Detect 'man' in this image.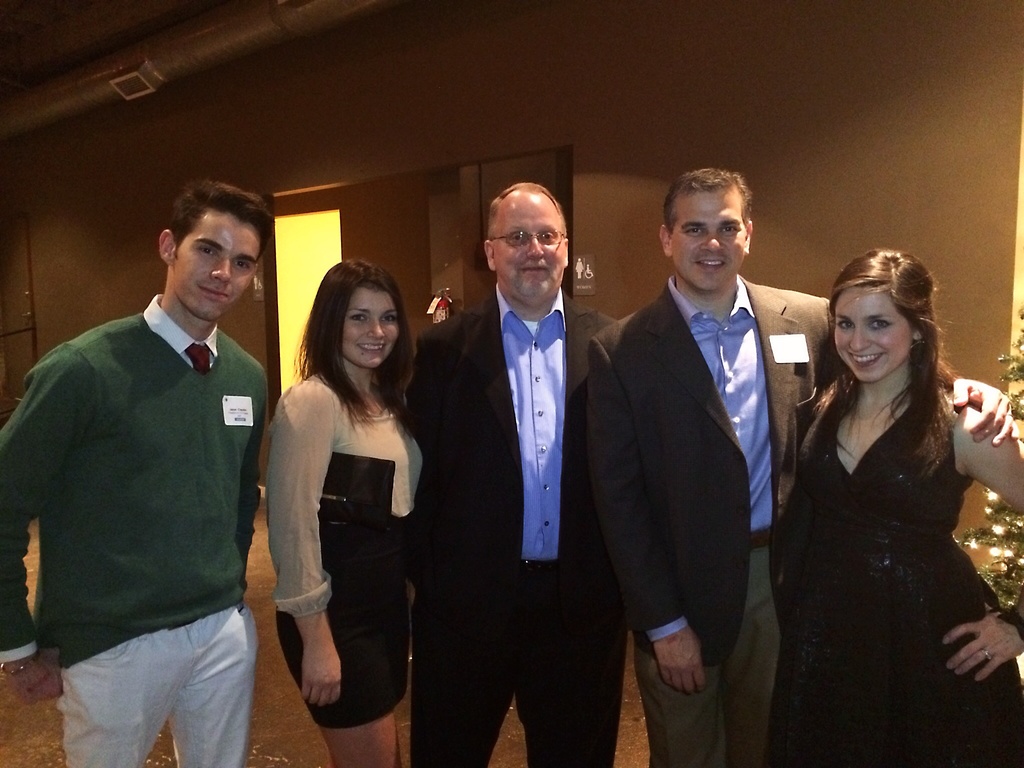
Detection: <bbox>404, 178, 619, 767</bbox>.
